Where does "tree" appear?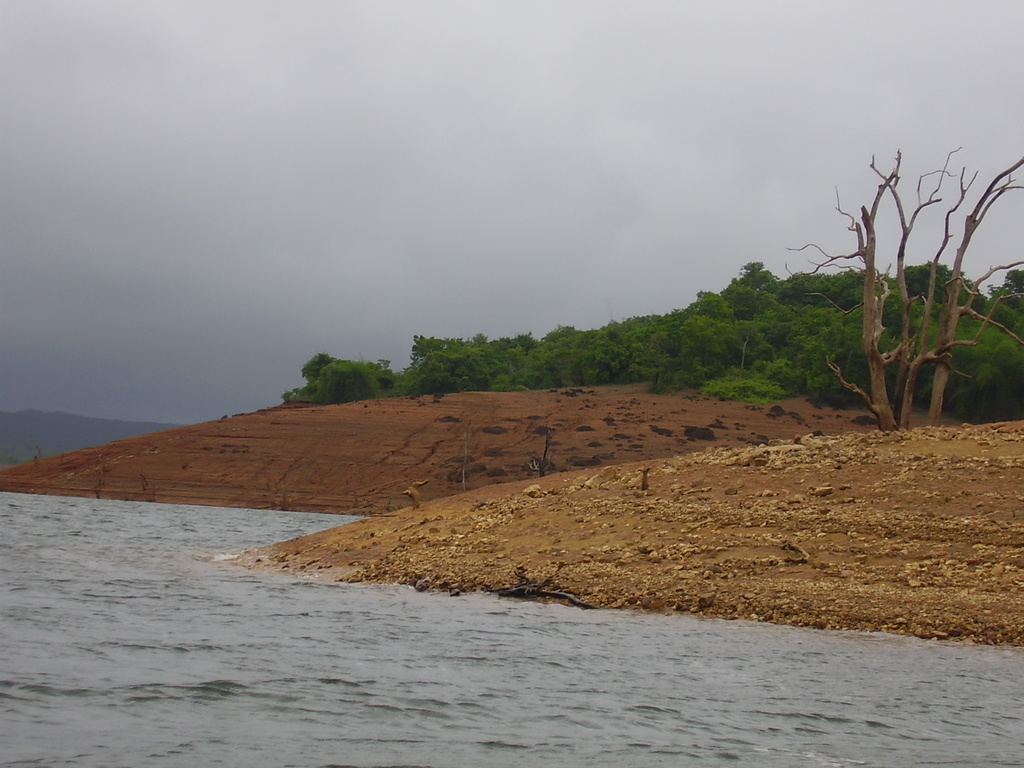
Appears at (787,152,1023,424).
